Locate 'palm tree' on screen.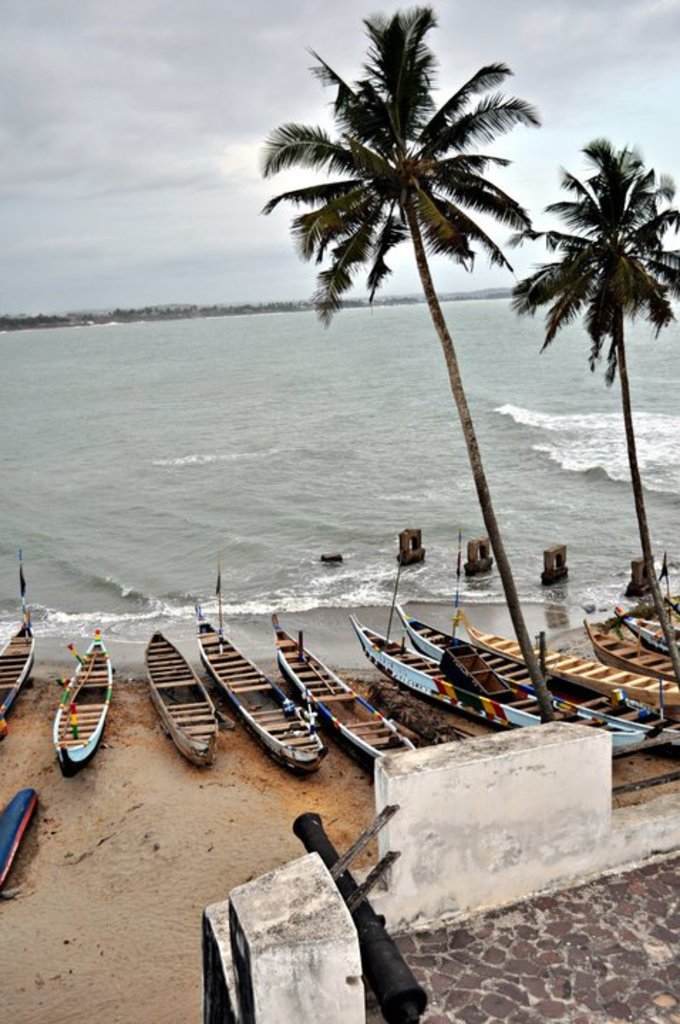
On screen at pyautogui.locateOnScreen(522, 135, 674, 543).
